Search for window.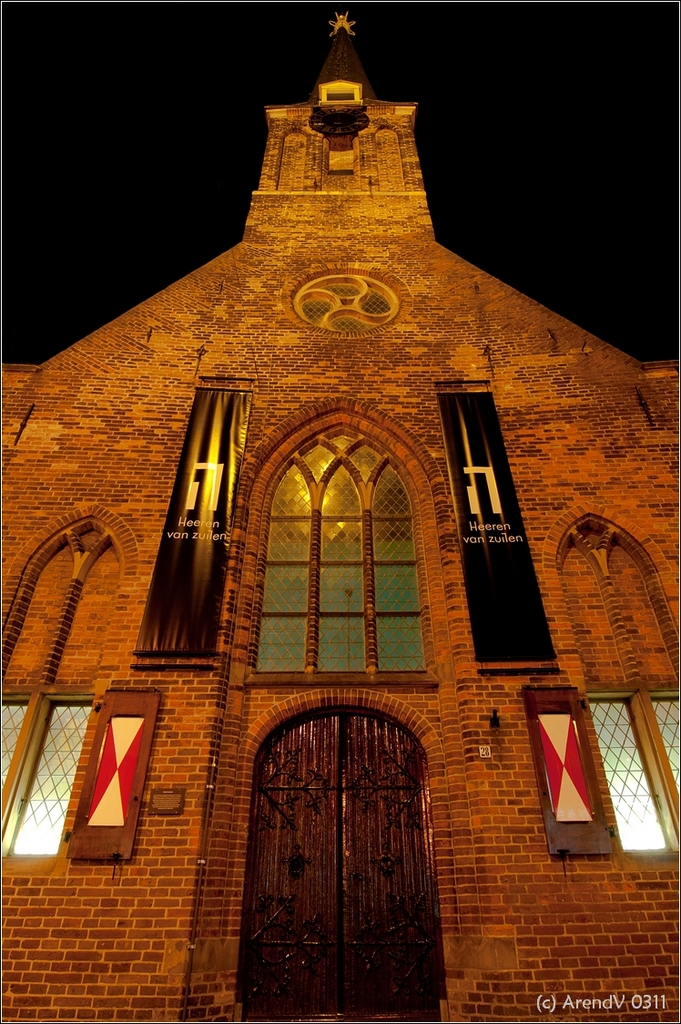
Found at crop(0, 680, 162, 873).
